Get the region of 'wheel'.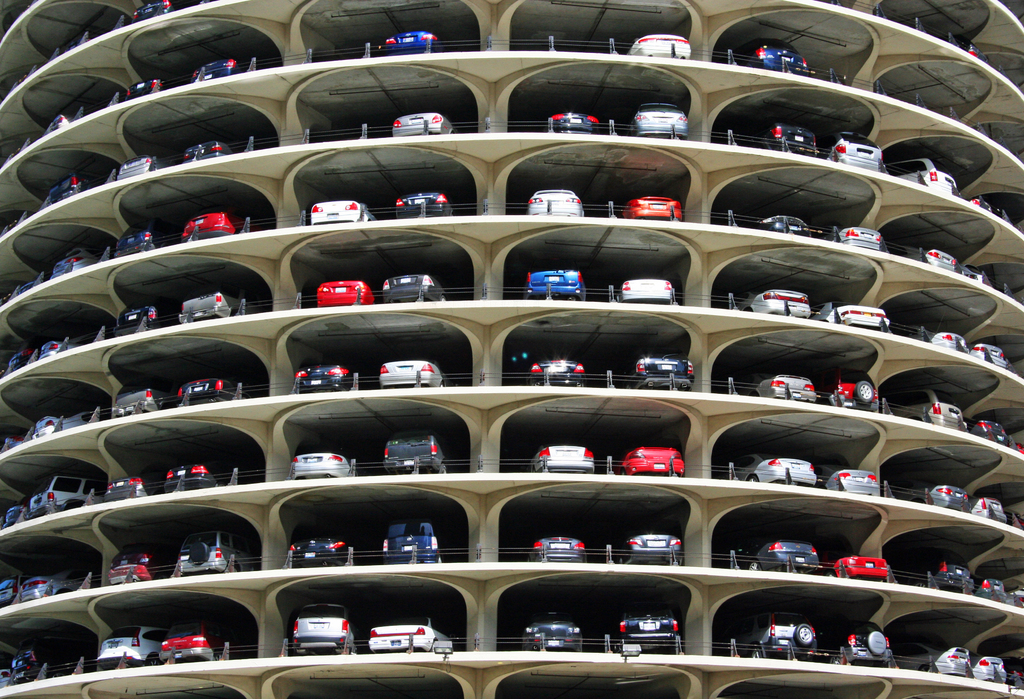
detection(855, 380, 876, 405).
